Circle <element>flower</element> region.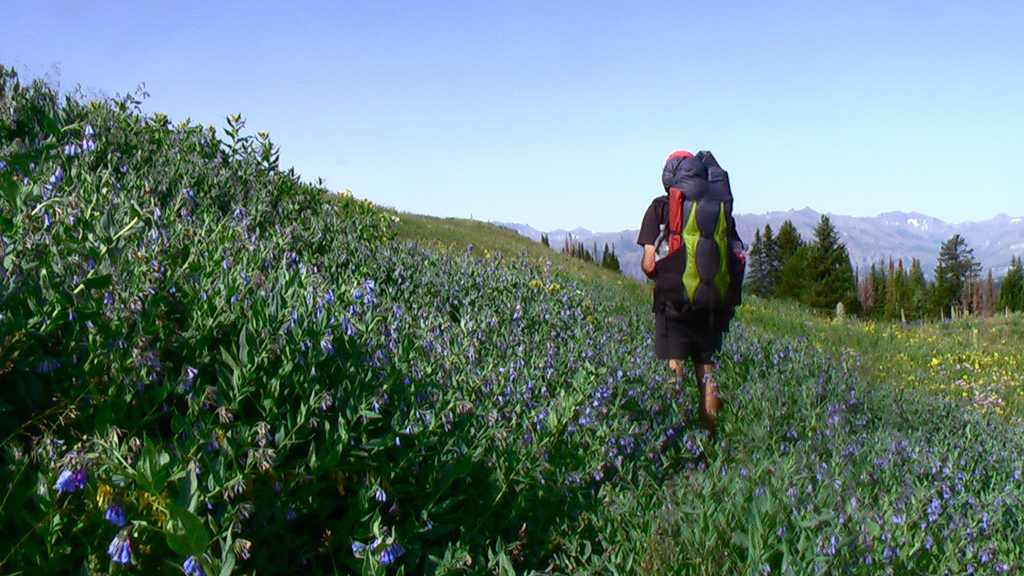
Region: locate(202, 495, 216, 508).
